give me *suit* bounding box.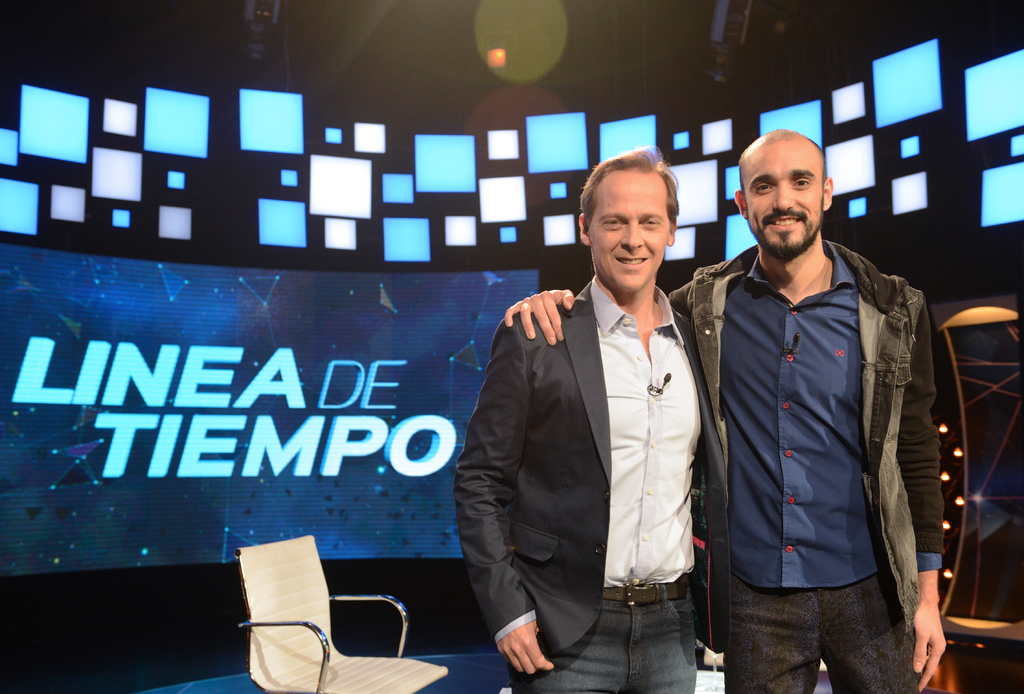
box=[478, 207, 682, 670].
